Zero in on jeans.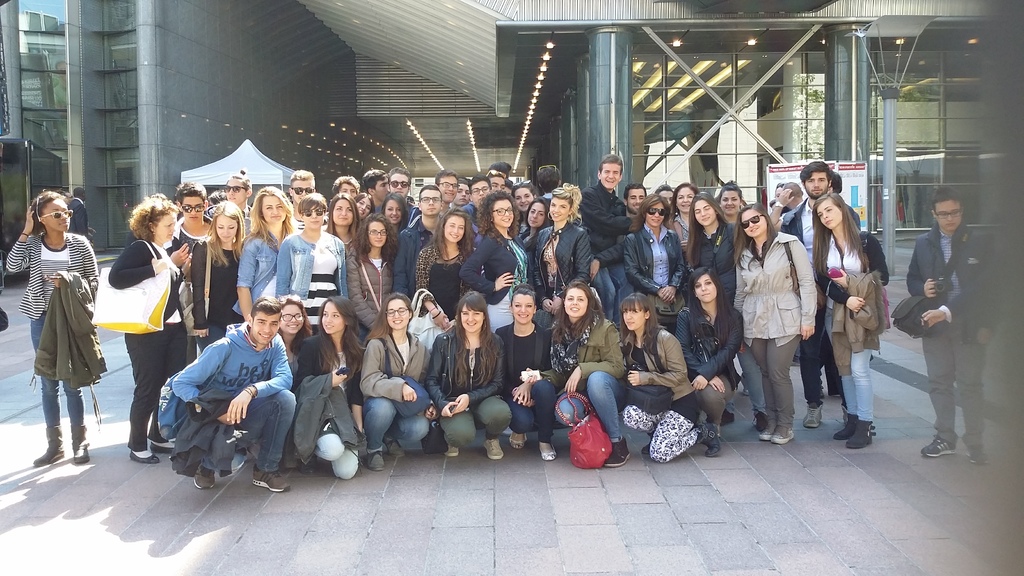
Zeroed in: <bbox>367, 397, 425, 448</bbox>.
